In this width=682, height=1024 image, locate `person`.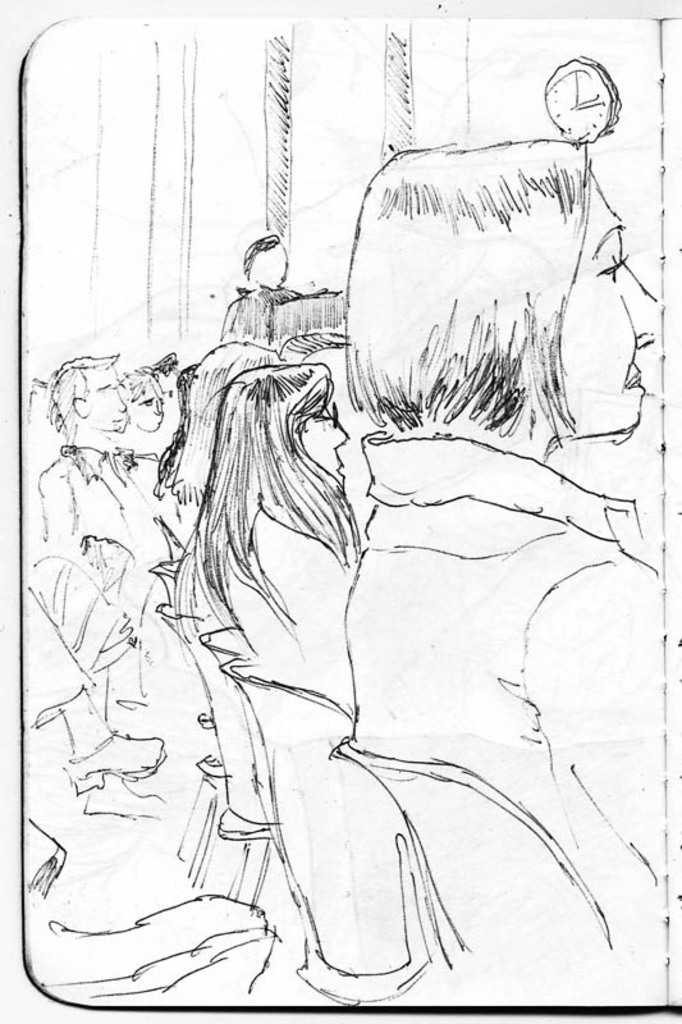
Bounding box: Rect(360, 140, 665, 972).
